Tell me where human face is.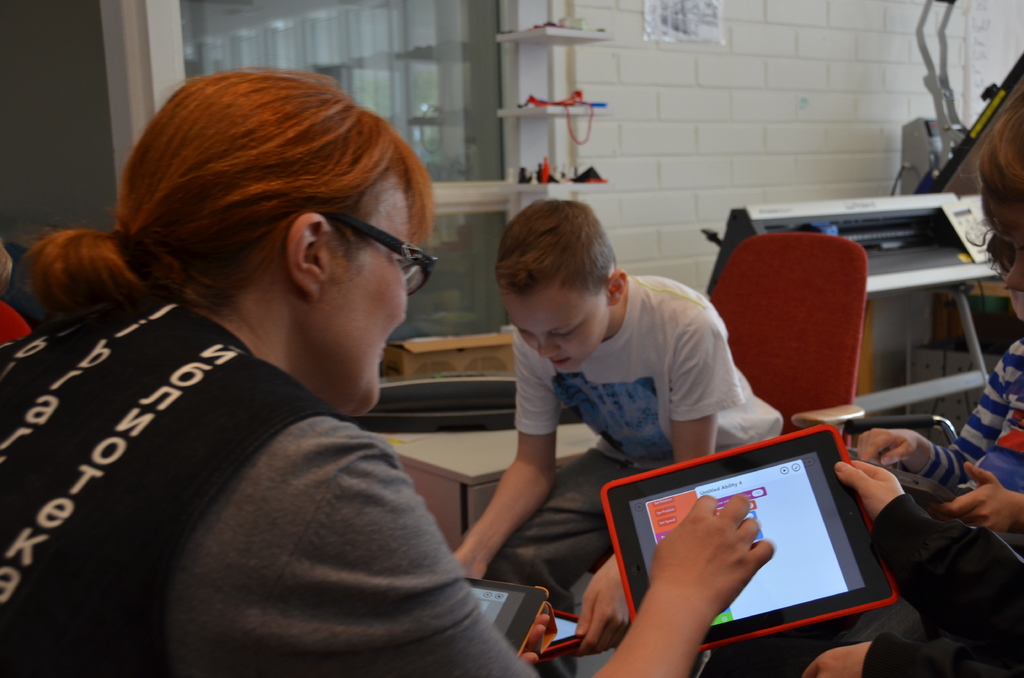
human face is at 319 179 415 411.
